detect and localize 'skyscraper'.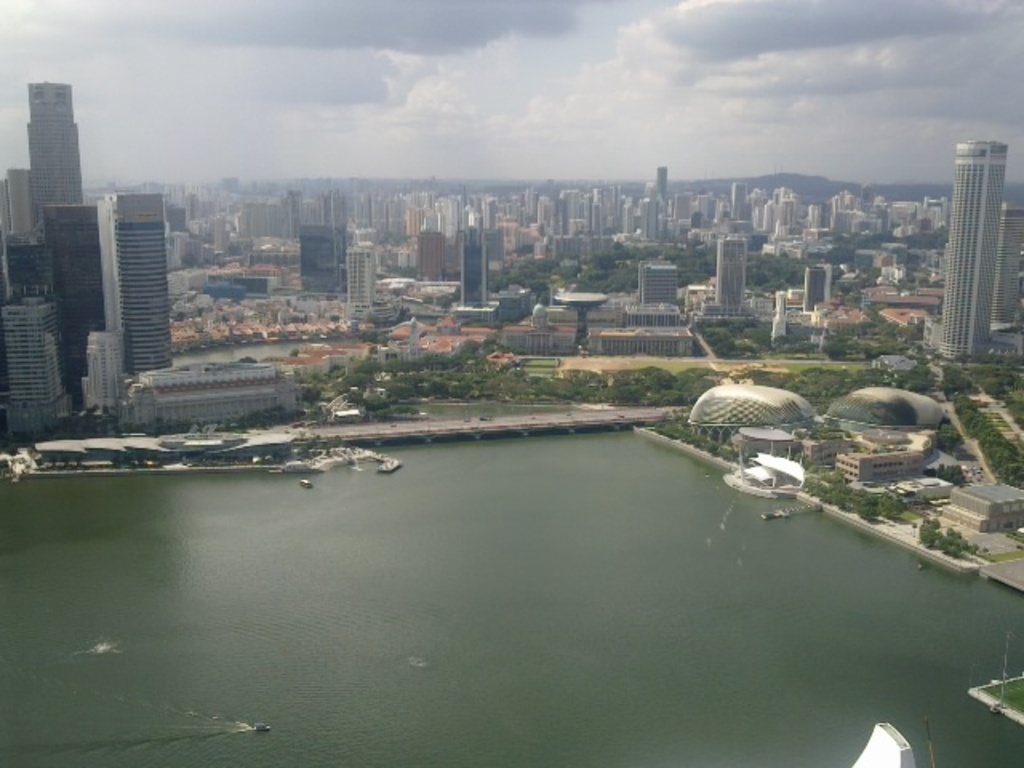
Localized at (left=29, top=82, right=90, bottom=229).
